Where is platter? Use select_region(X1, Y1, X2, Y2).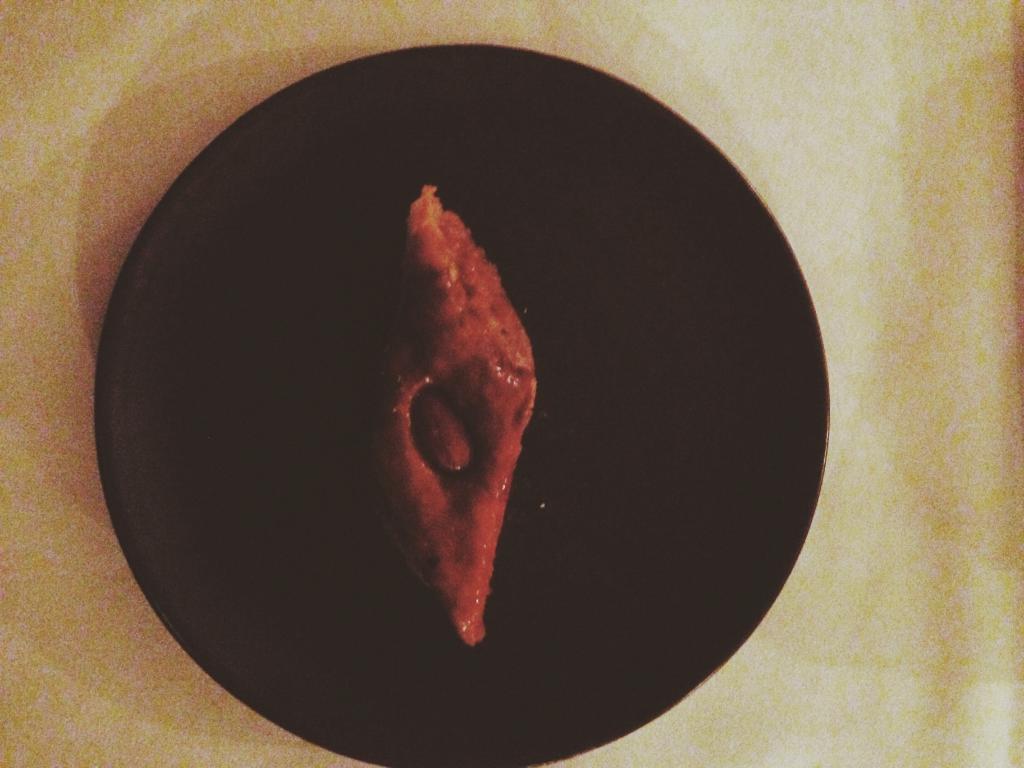
select_region(99, 41, 828, 765).
